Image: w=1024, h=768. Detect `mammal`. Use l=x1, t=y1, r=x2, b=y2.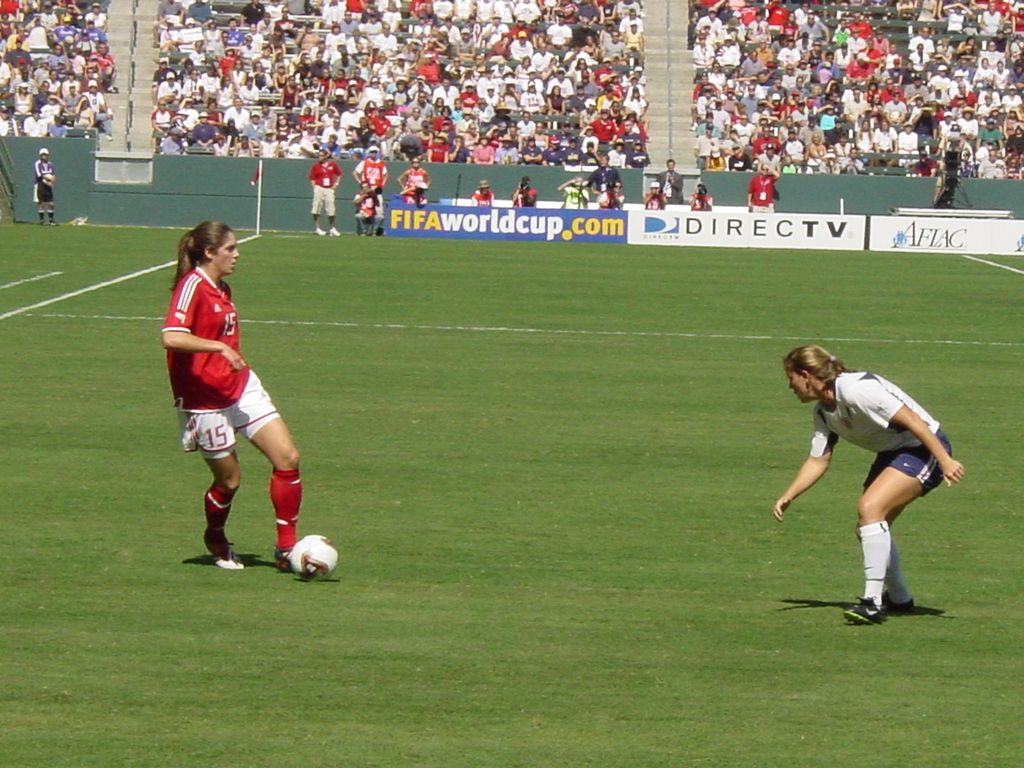
l=927, t=171, r=952, b=207.
